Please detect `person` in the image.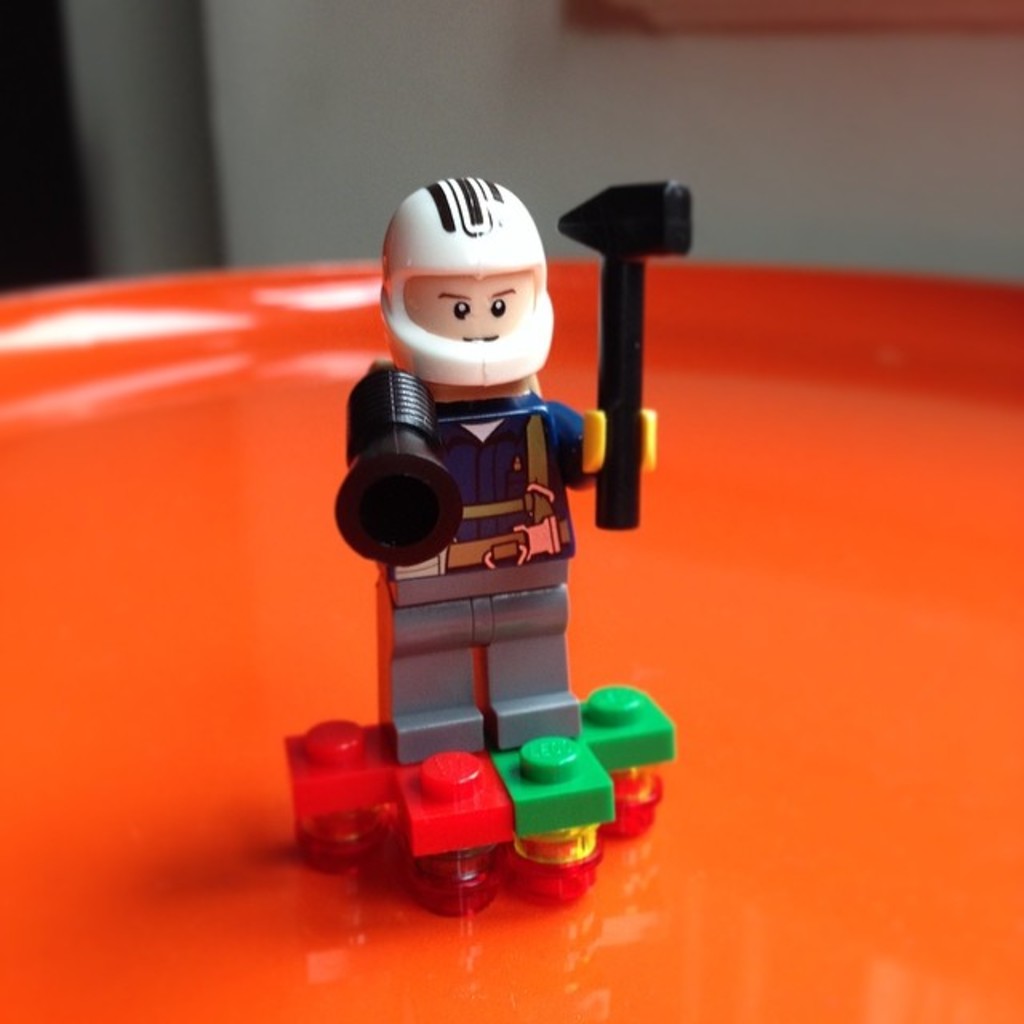
(328, 165, 634, 867).
